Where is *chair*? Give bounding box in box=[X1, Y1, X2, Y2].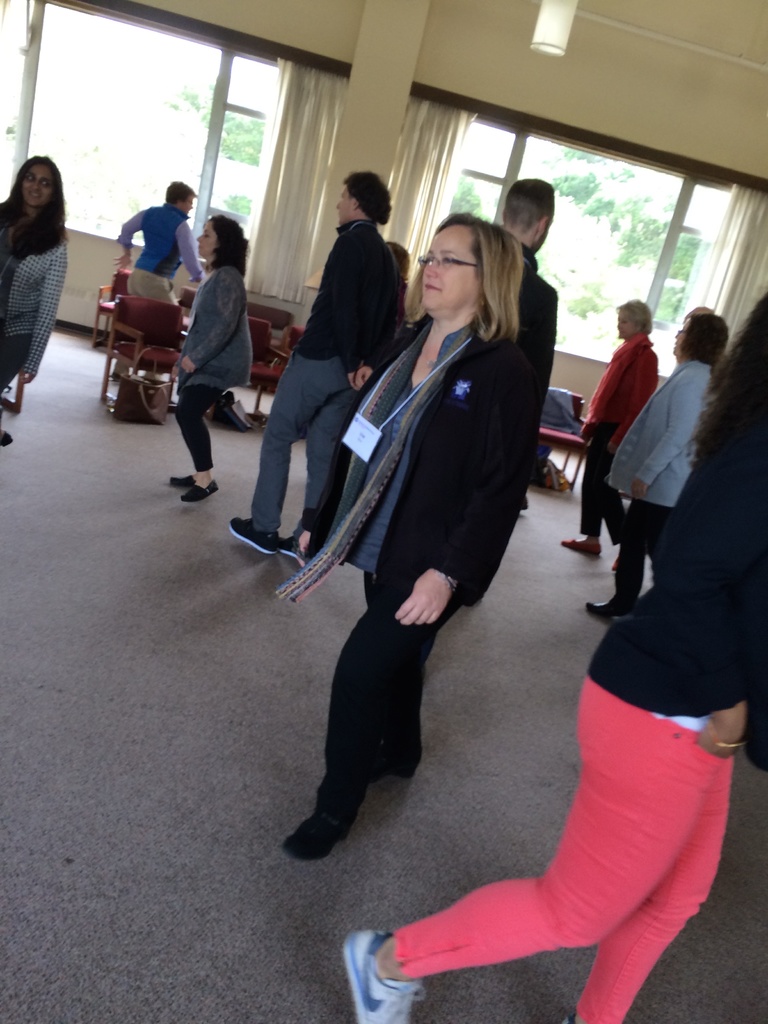
box=[236, 317, 291, 419].
